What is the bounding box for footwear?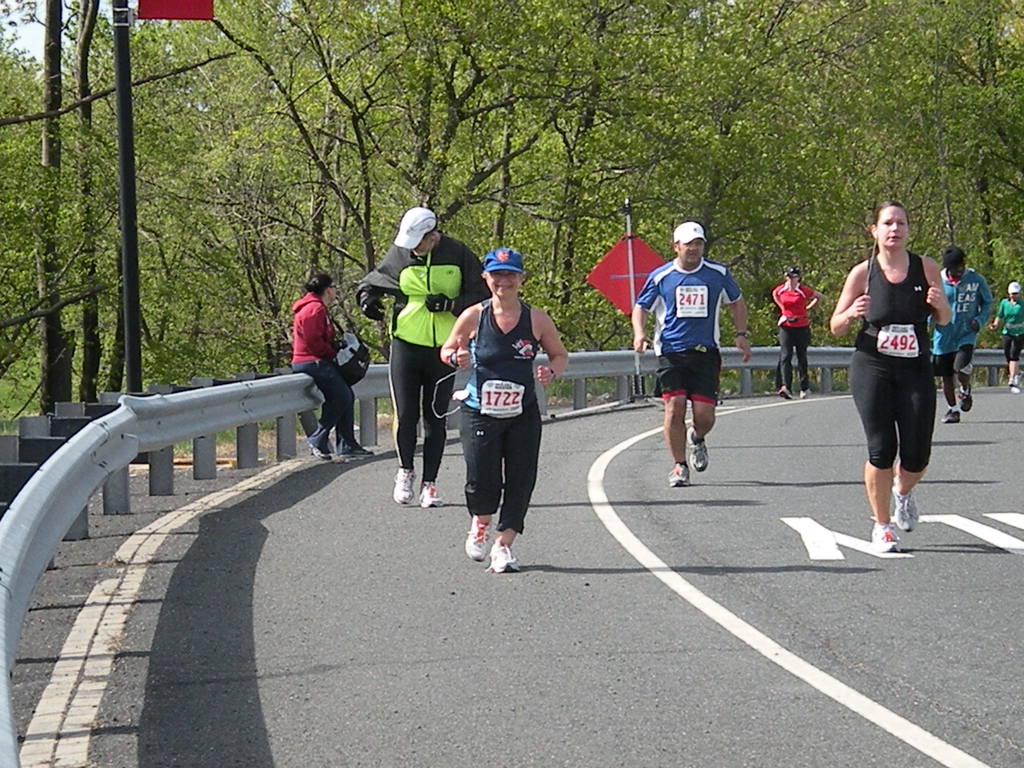
BBox(1016, 371, 1023, 381).
